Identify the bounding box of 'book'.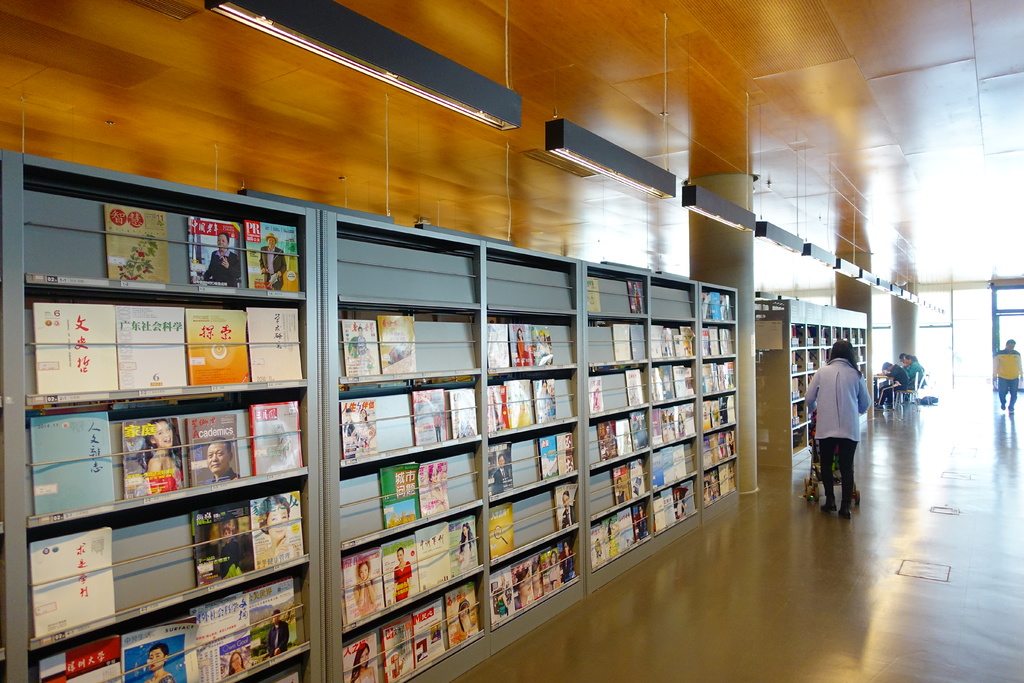
<box>630,321,645,359</box>.
